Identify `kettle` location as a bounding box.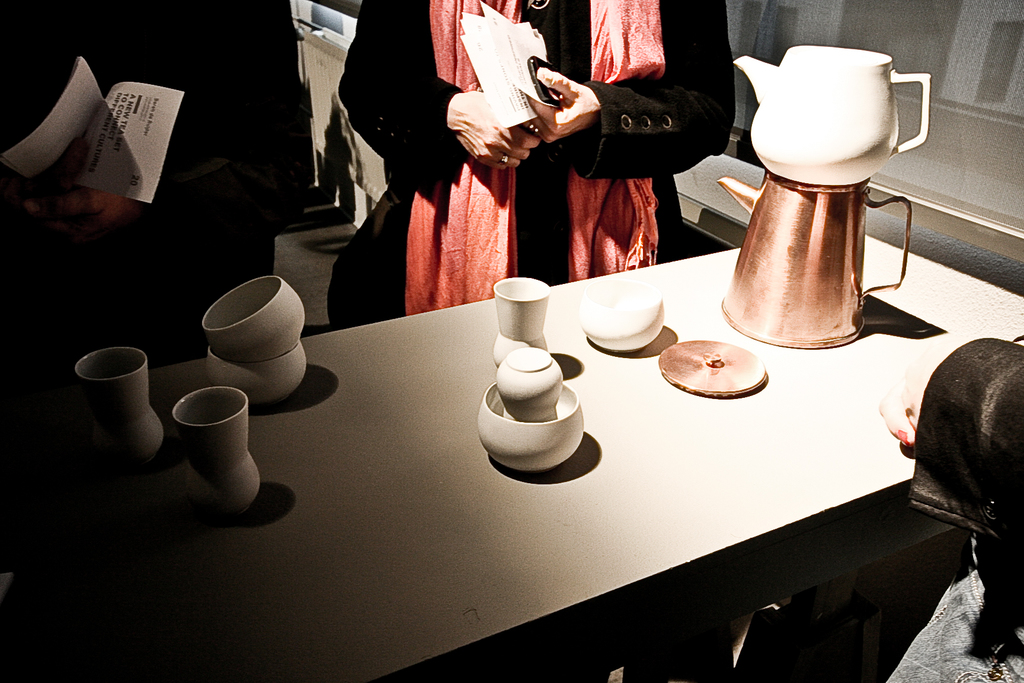
(725, 40, 934, 187).
